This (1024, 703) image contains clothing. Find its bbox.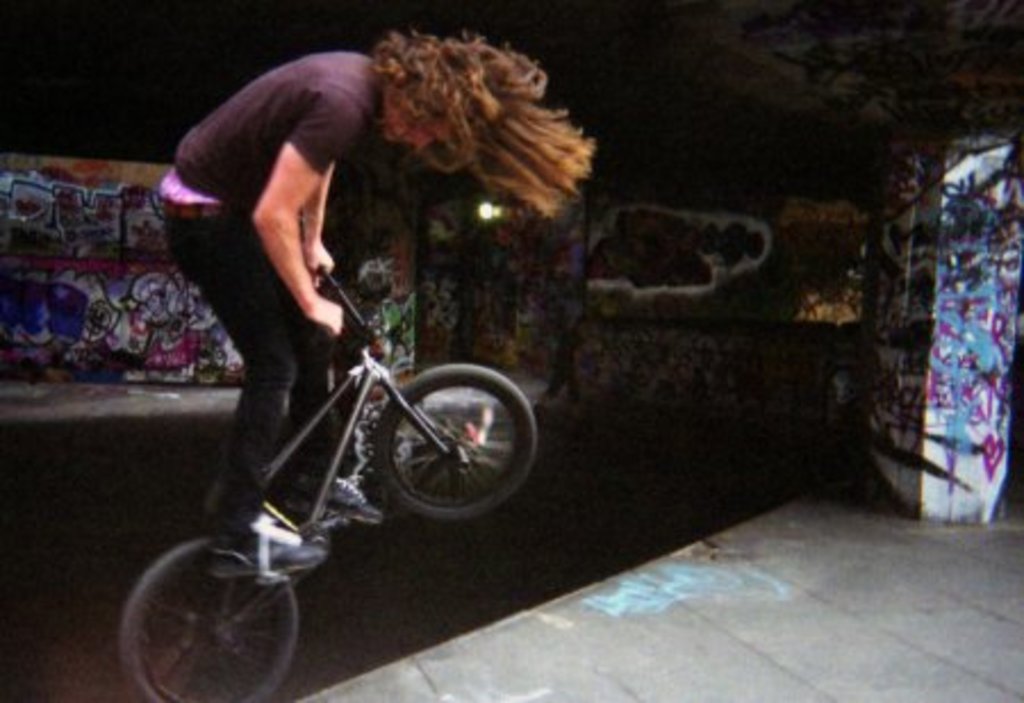
164:36:414:498.
